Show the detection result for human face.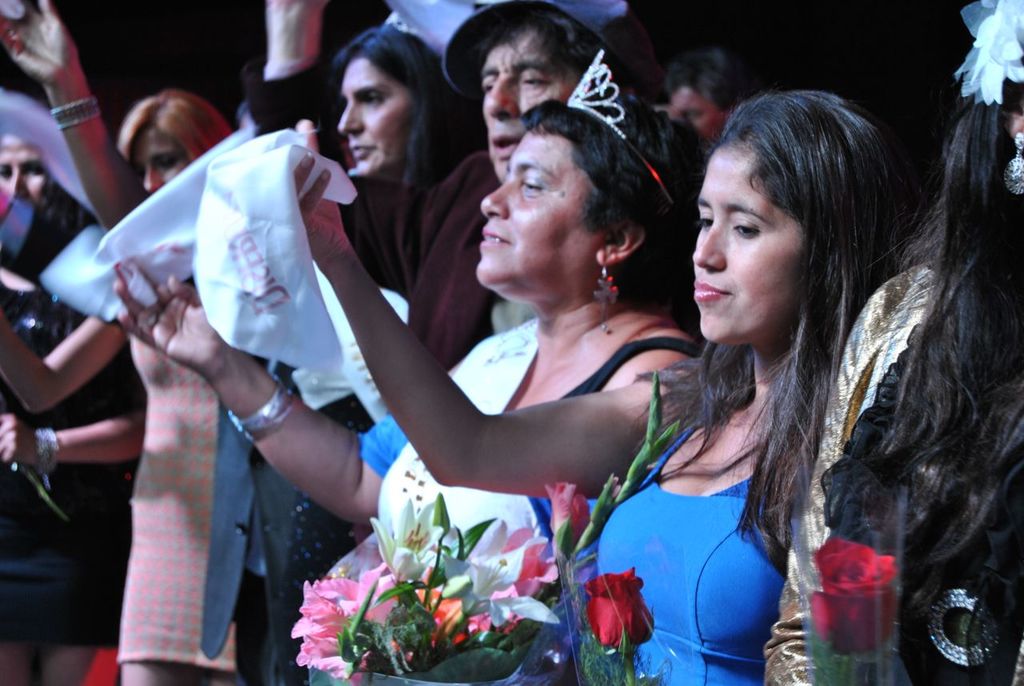
{"left": 334, "top": 53, "right": 417, "bottom": 182}.
